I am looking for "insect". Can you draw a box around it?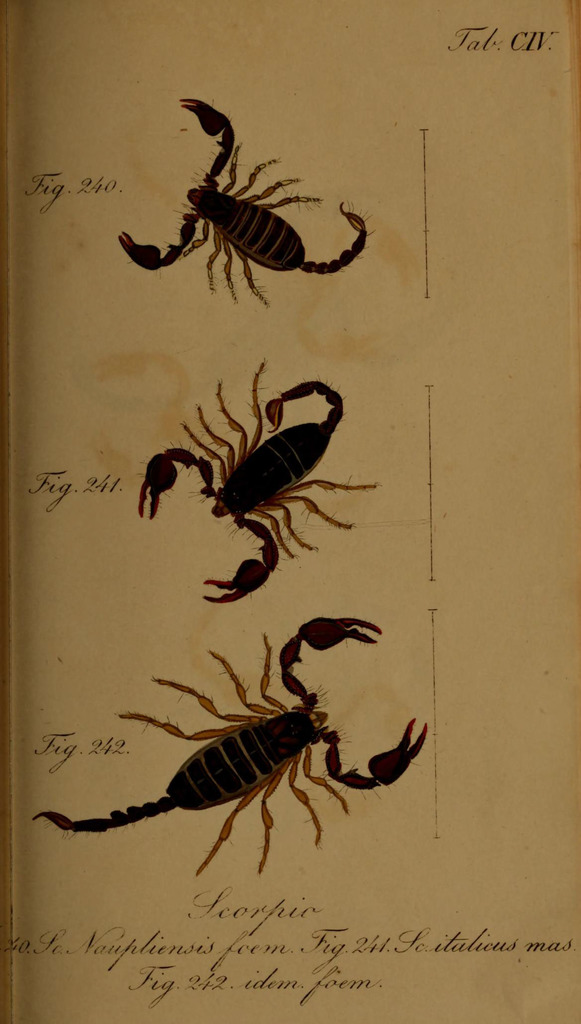
Sure, the bounding box is x1=134 y1=354 x2=379 y2=602.
